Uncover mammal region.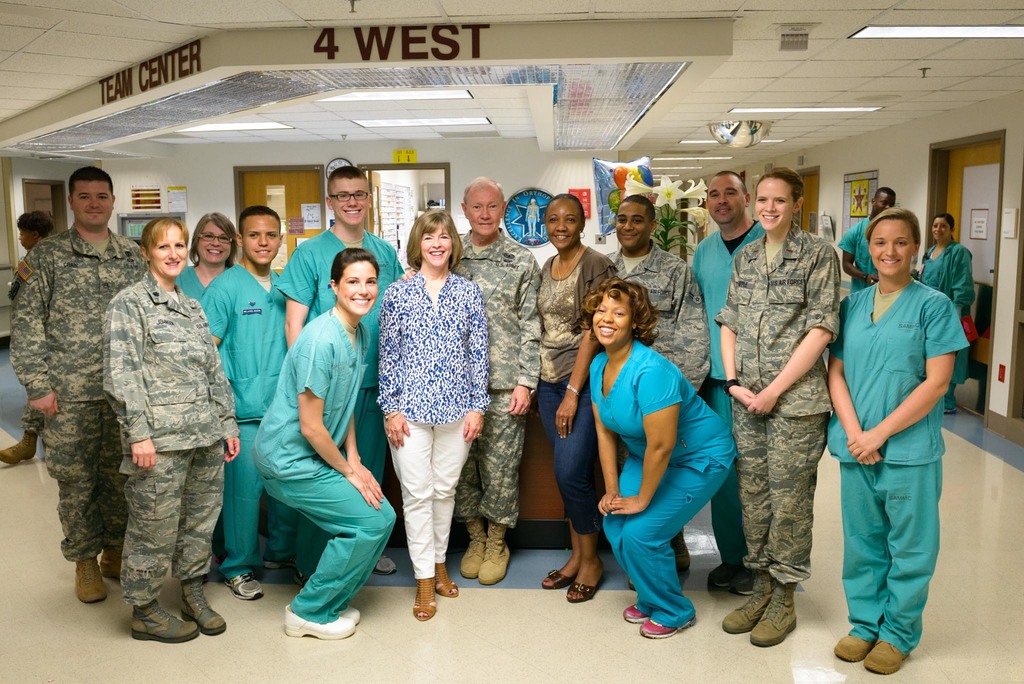
Uncovered: Rect(605, 196, 710, 396).
